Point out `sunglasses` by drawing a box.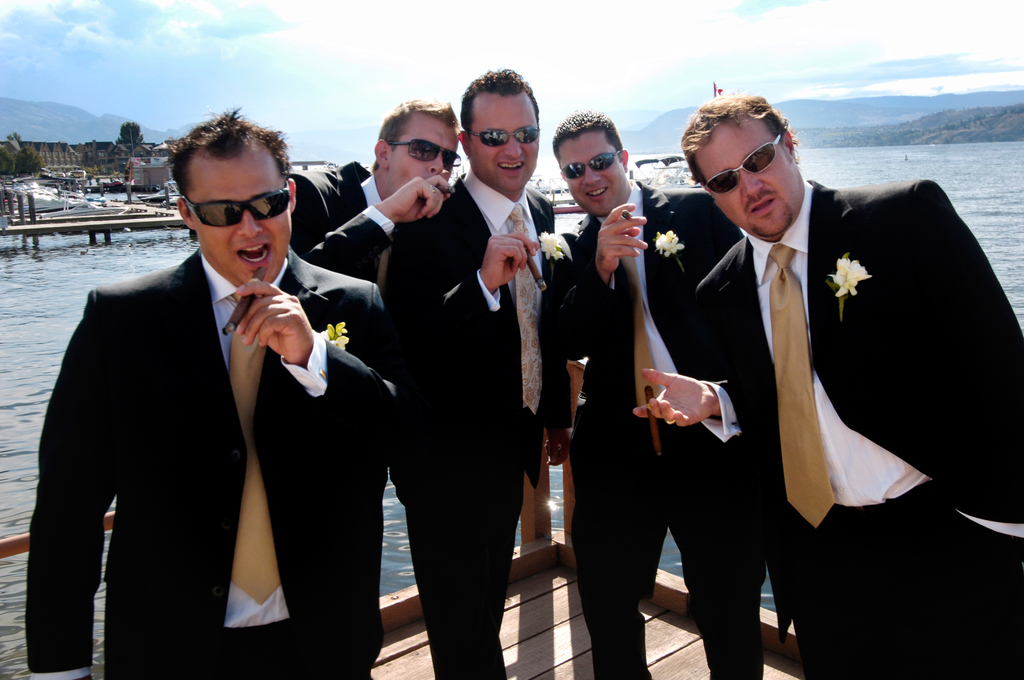
703:134:781:195.
